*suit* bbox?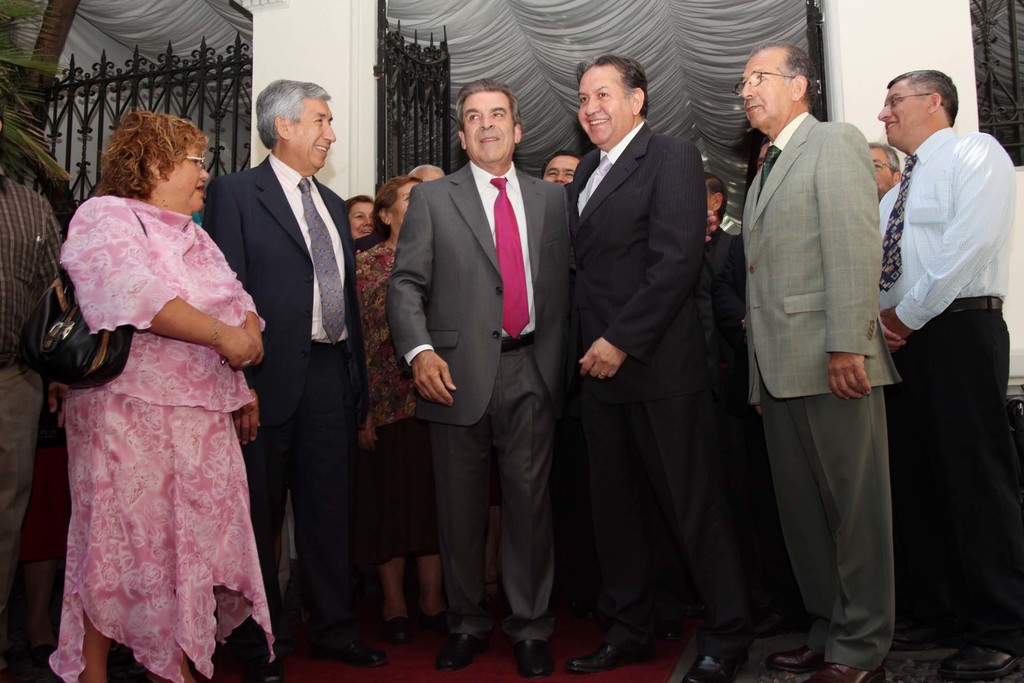
<bbox>737, 109, 906, 671</bbox>
